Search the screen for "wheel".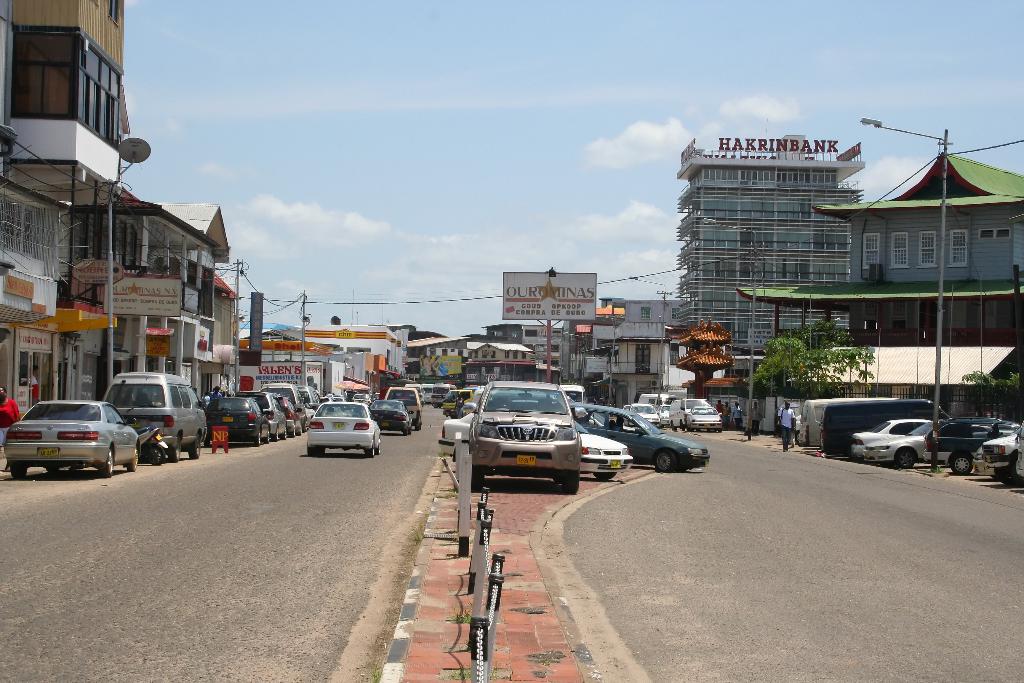
Found at detection(897, 447, 919, 474).
